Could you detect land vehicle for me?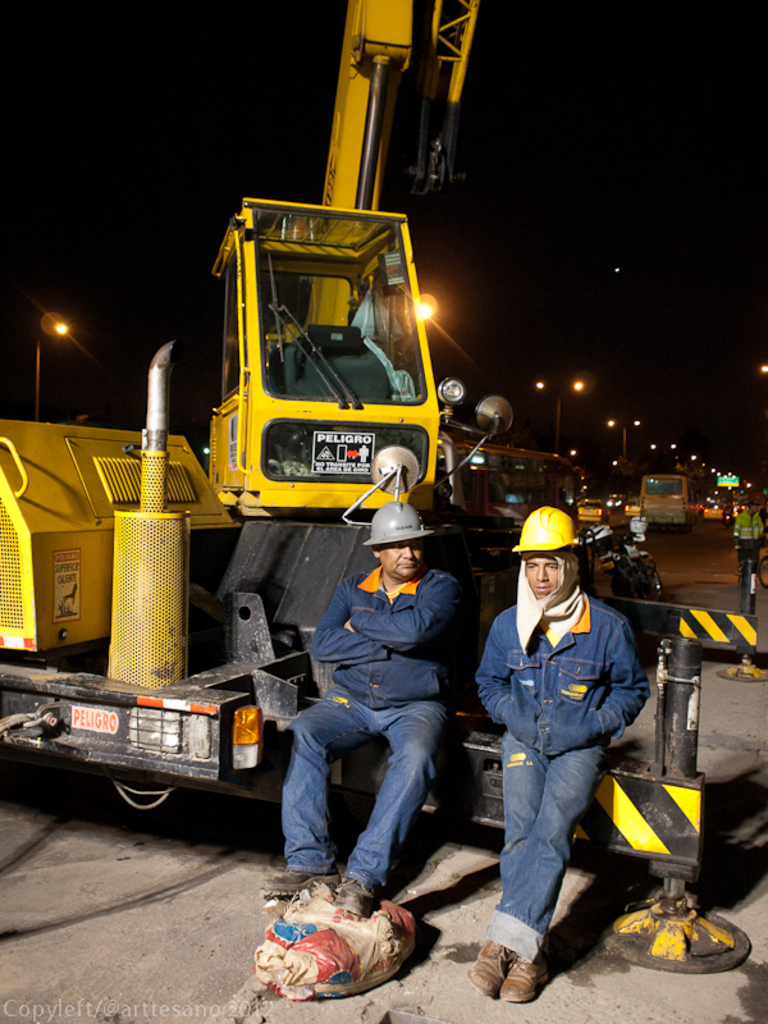
Detection result: detection(0, 0, 767, 977).
